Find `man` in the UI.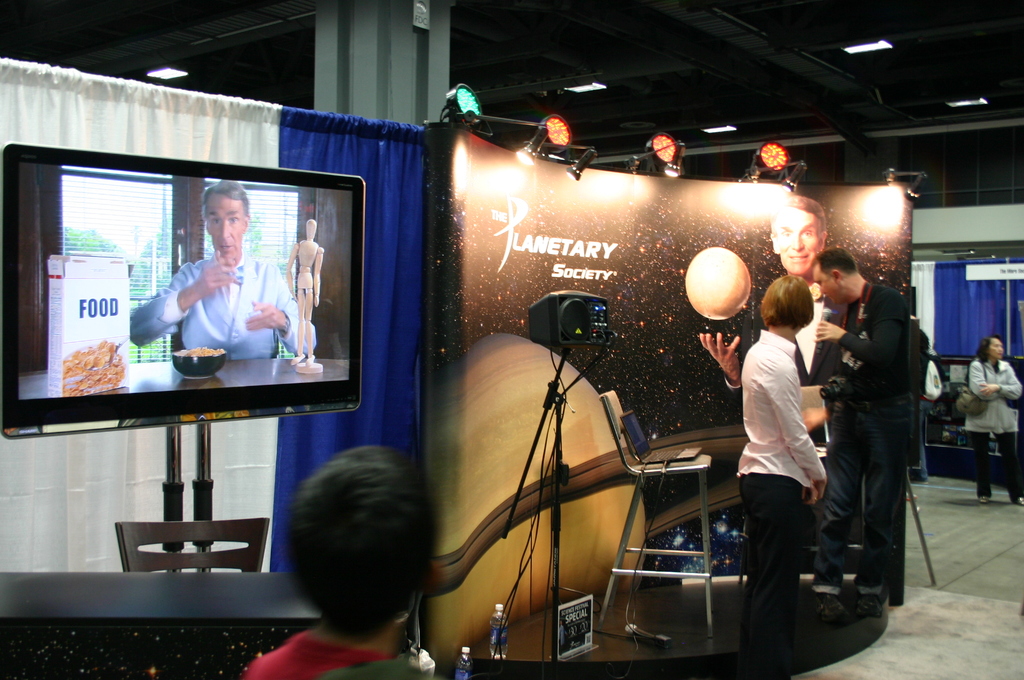
UI element at rect(796, 234, 937, 652).
